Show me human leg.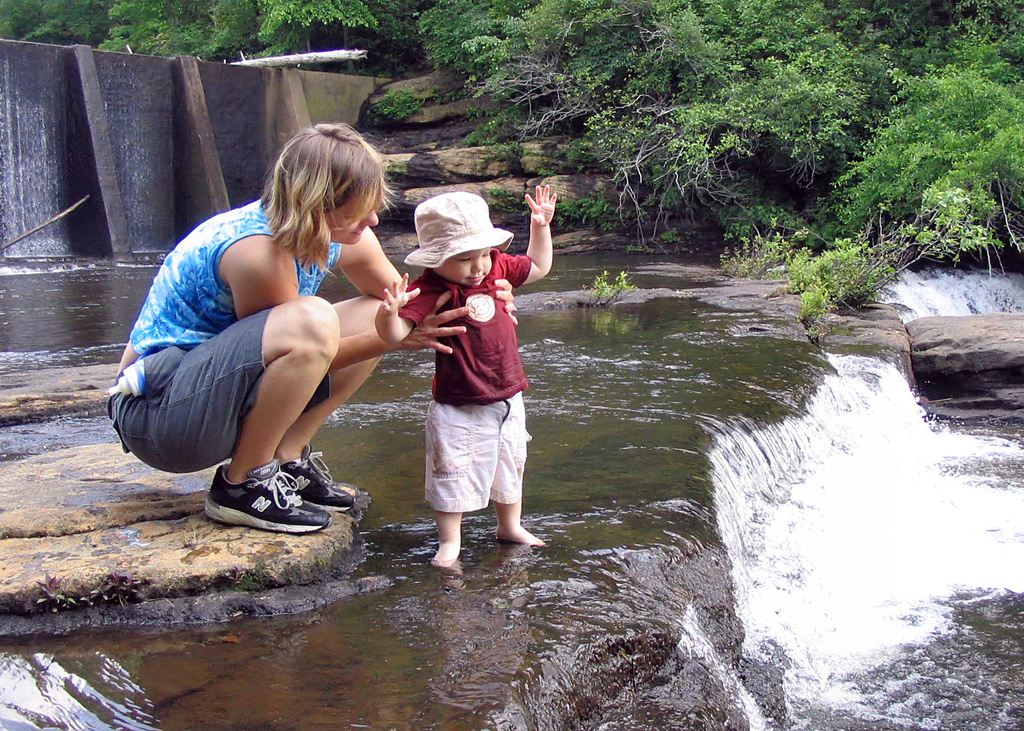
human leg is here: [left=275, top=296, right=387, bottom=503].
